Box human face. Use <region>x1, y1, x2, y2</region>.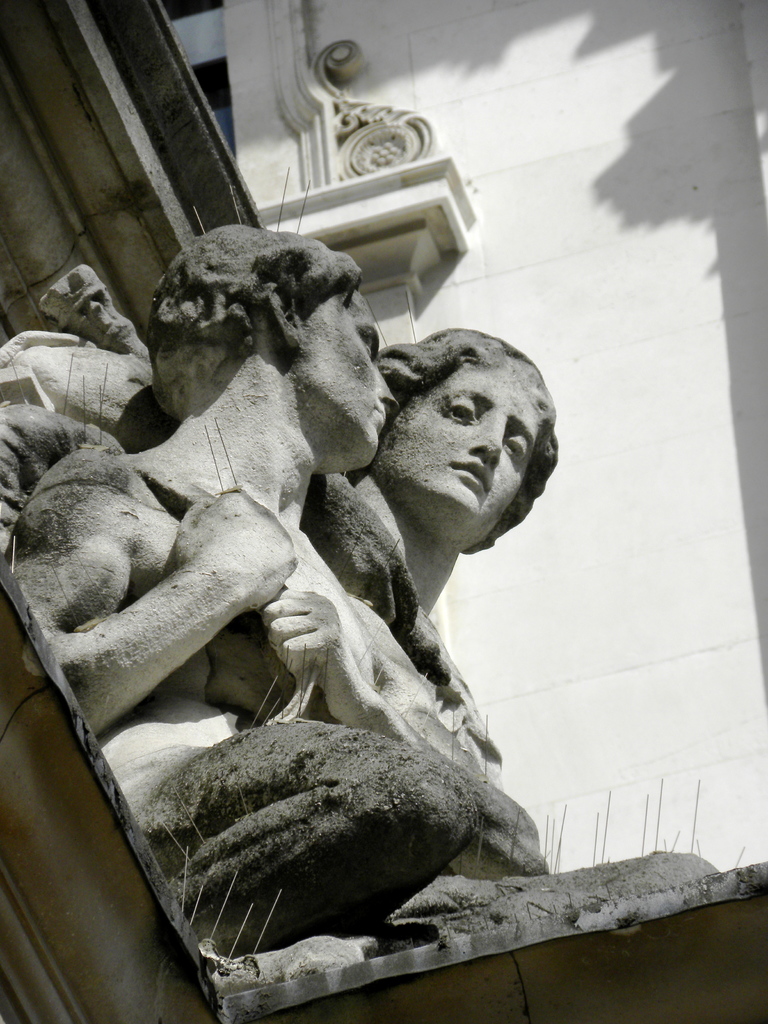
<region>381, 358, 549, 531</region>.
